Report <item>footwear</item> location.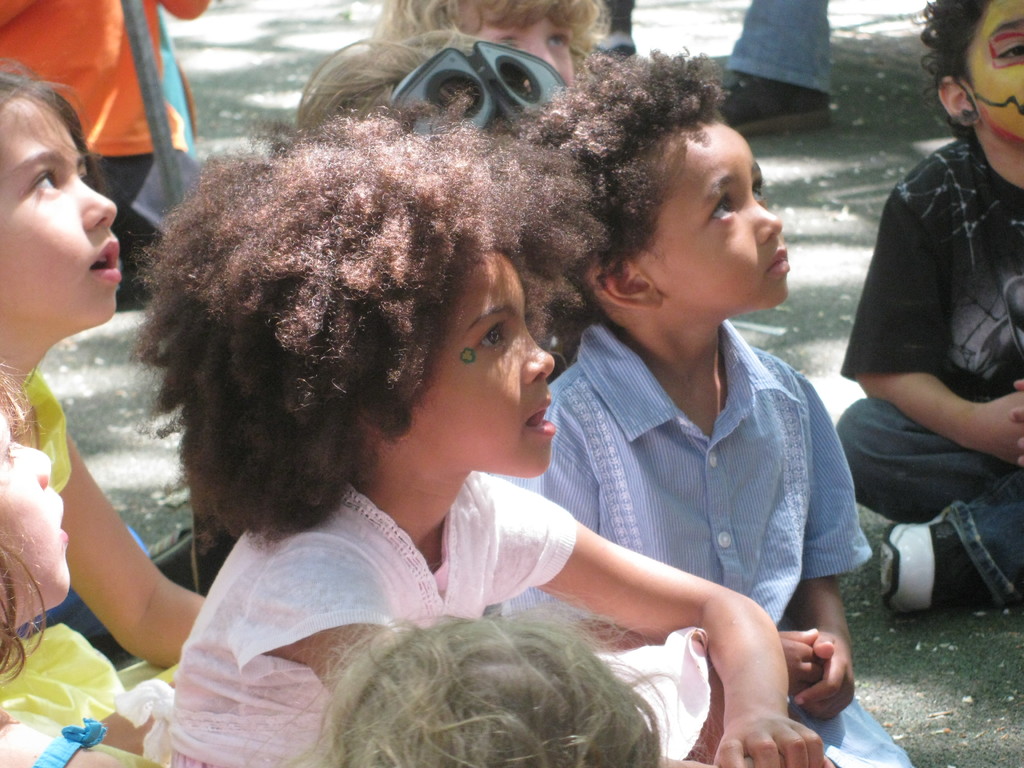
Report: 902,511,995,628.
